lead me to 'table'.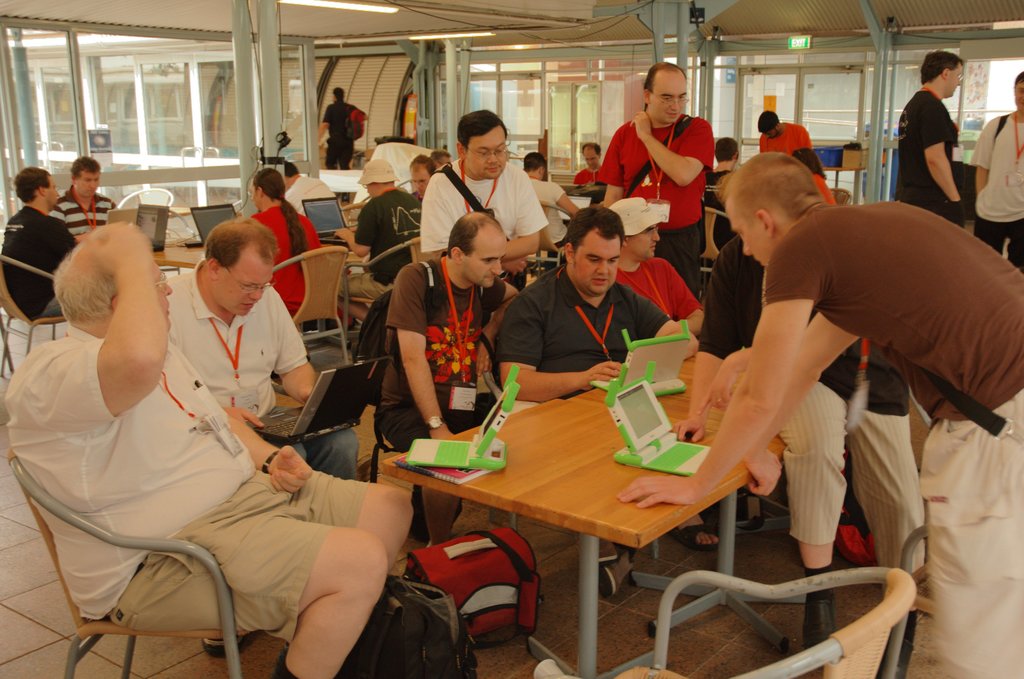
Lead to rect(154, 234, 204, 270).
